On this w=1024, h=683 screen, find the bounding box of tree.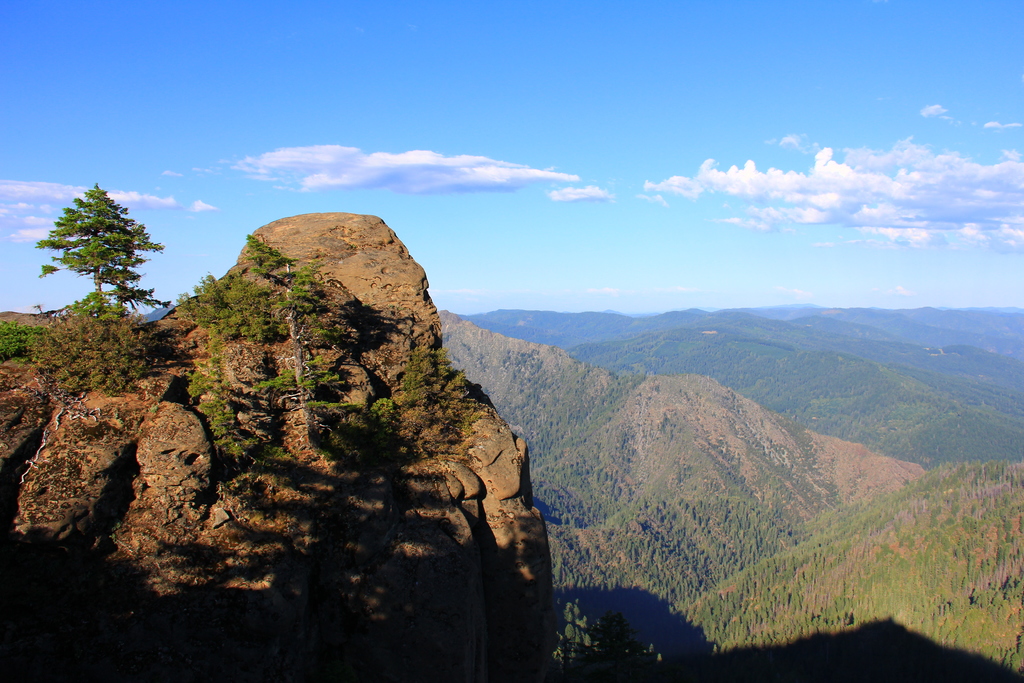
Bounding box: BBox(451, 290, 1023, 682).
